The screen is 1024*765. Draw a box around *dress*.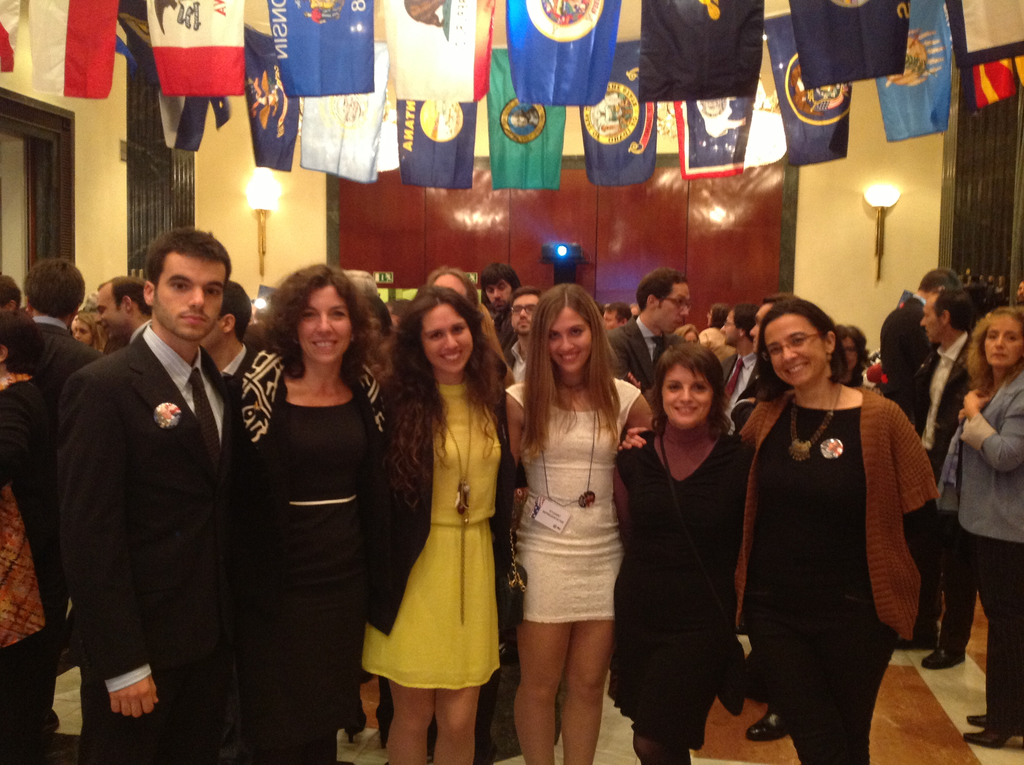
[x1=232, y1=398, x2=370, y2=763].
